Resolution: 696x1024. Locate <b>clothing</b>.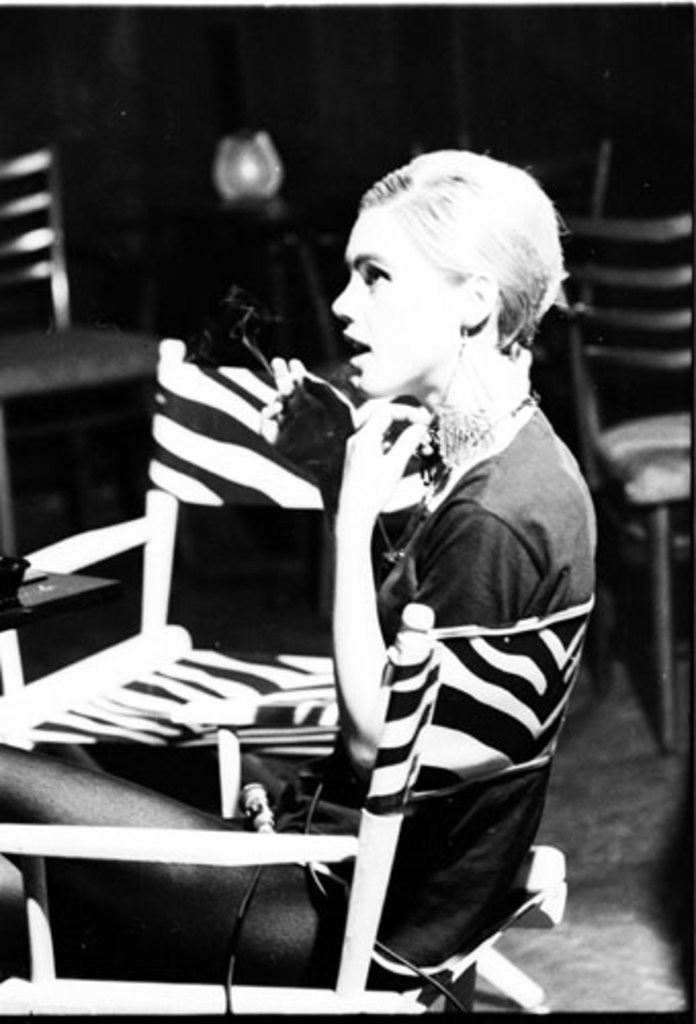
<box>0,412,600,989</box>.
